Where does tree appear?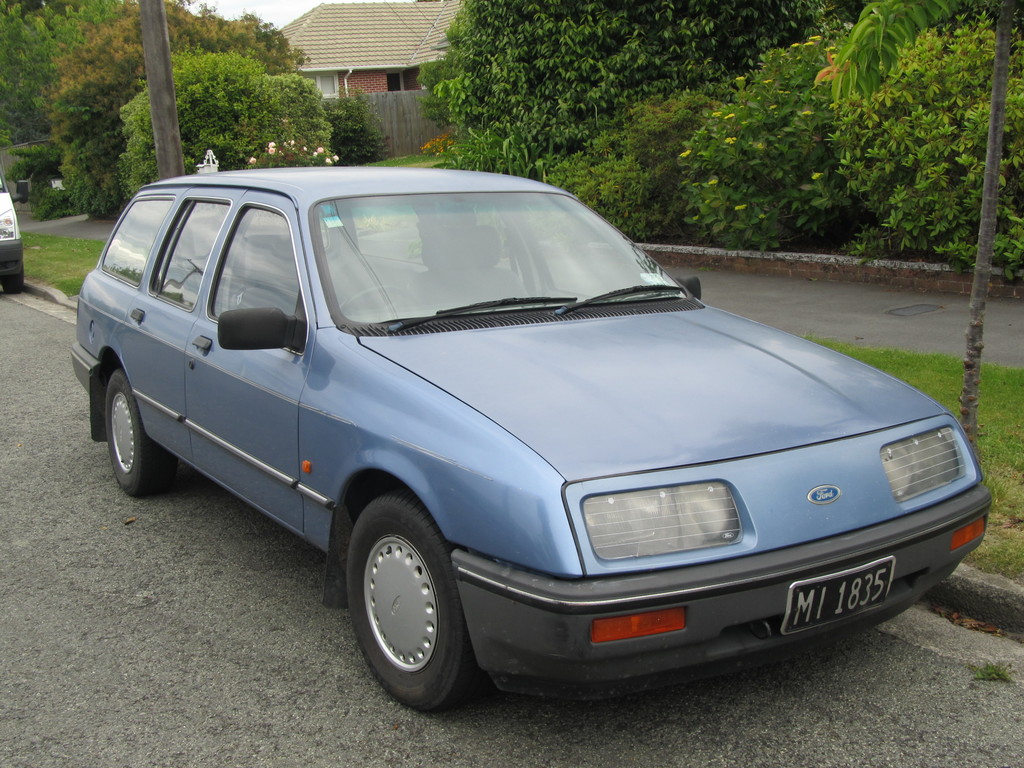
Appears at bbox=(115, 47, 329, 200).
